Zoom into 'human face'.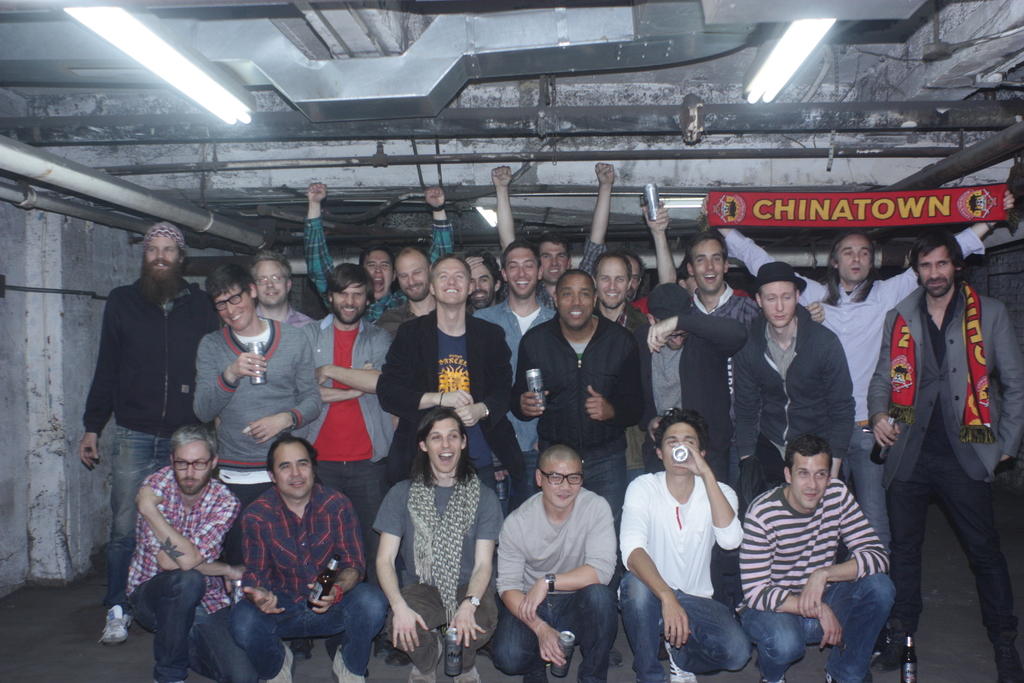
Zoom target: select_region(662, 425, 698, 471).
